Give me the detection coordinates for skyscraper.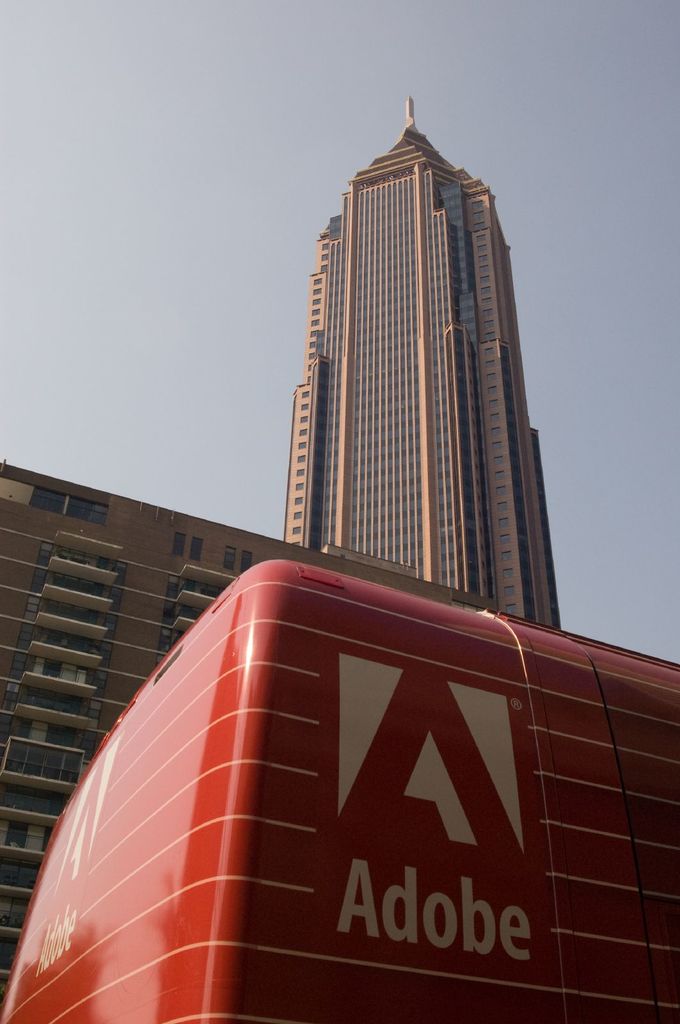
[left=281, top=95, right=563, bottom=627].
